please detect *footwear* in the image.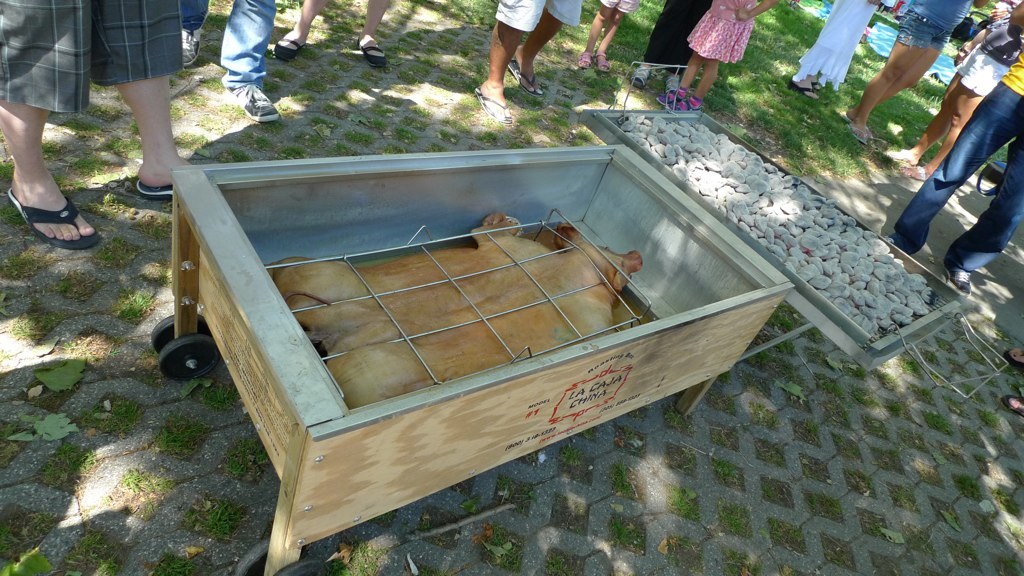
bbox(473, 83, 509, 123).
